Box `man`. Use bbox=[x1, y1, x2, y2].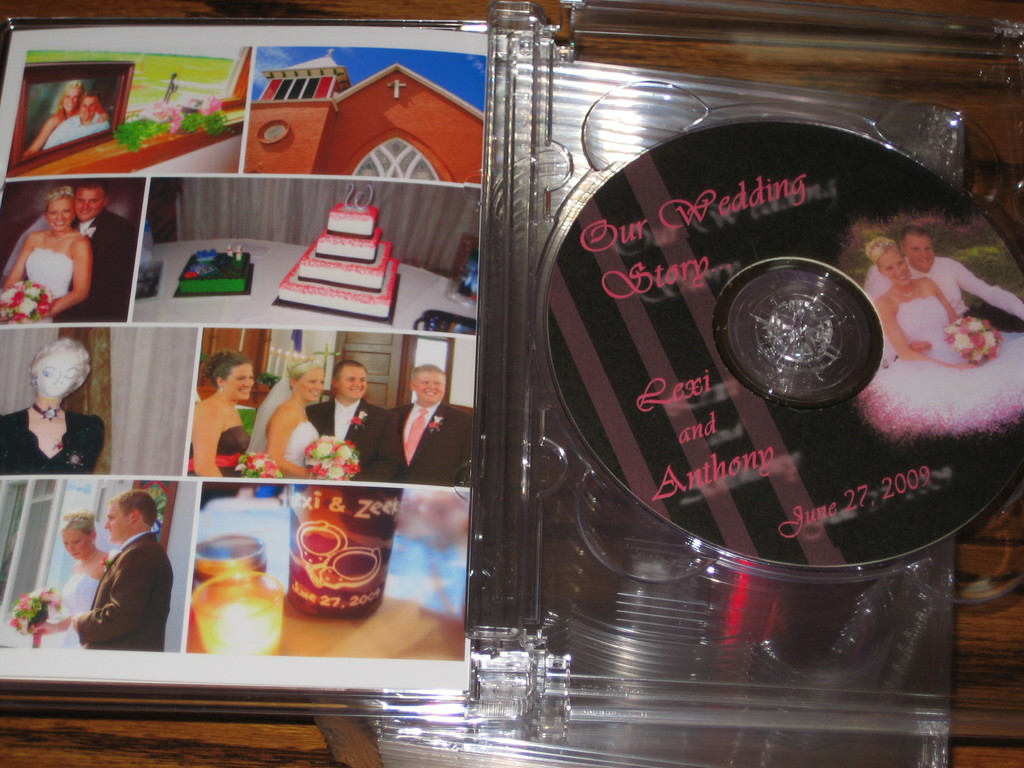
bbox=[65, 493, 172, 663].
